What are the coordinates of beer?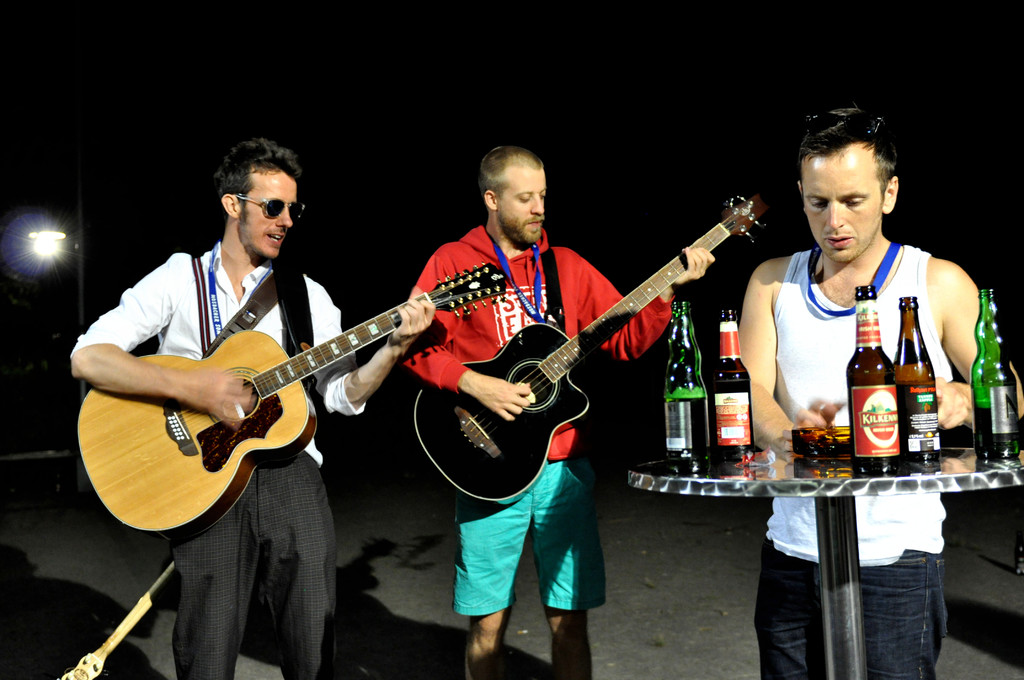
region(899, 293, 943, 469).
